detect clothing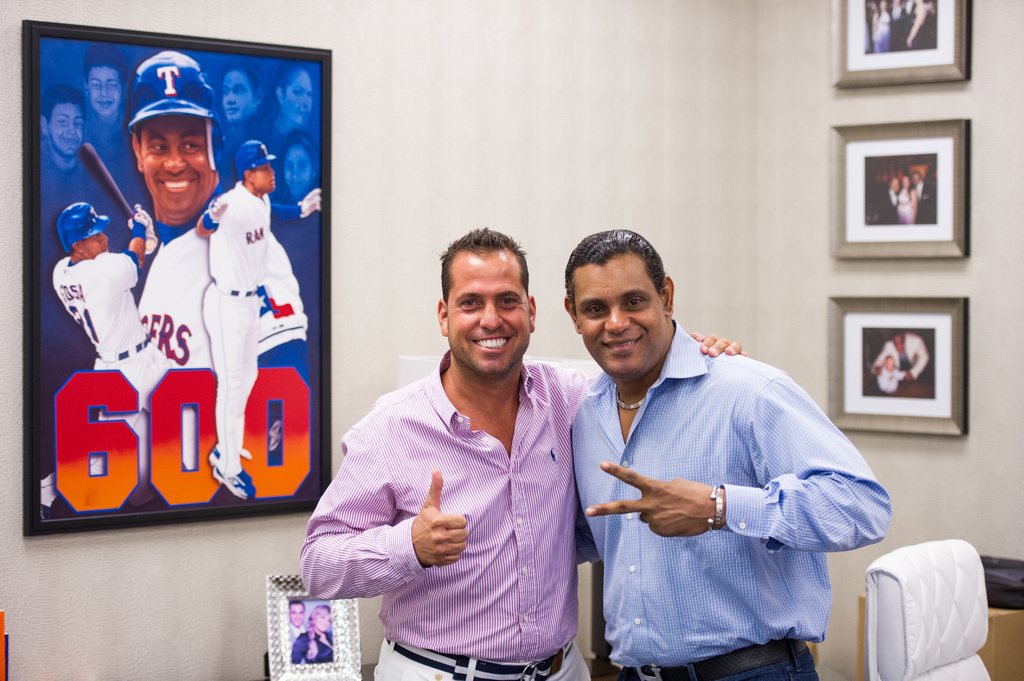
876/330/927/382
